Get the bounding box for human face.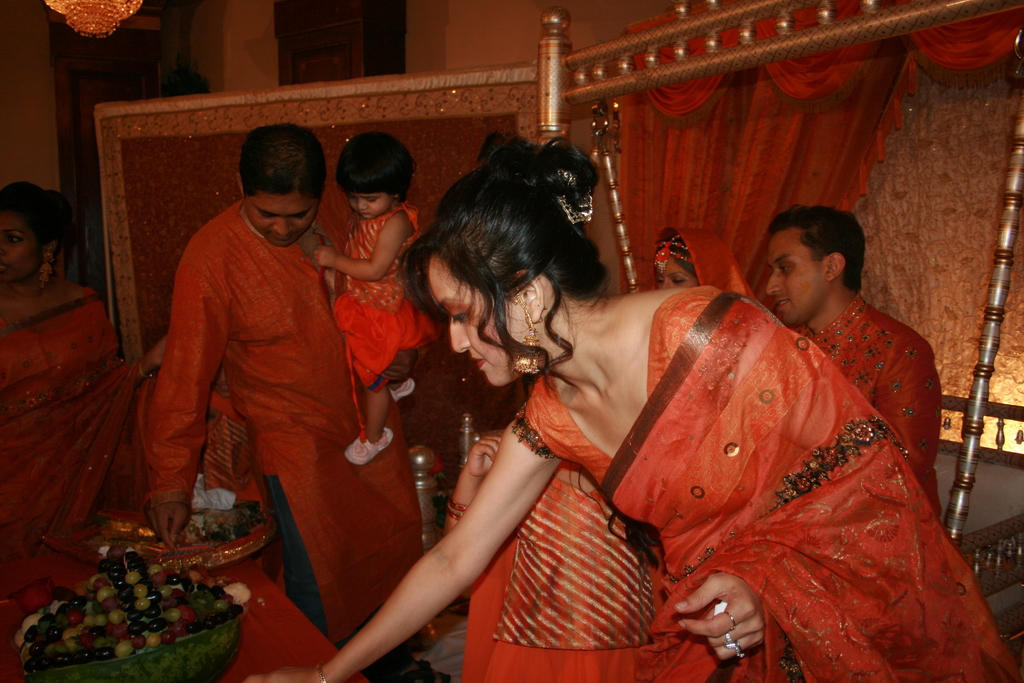
<region>653, 258, 694, 291</region>.
